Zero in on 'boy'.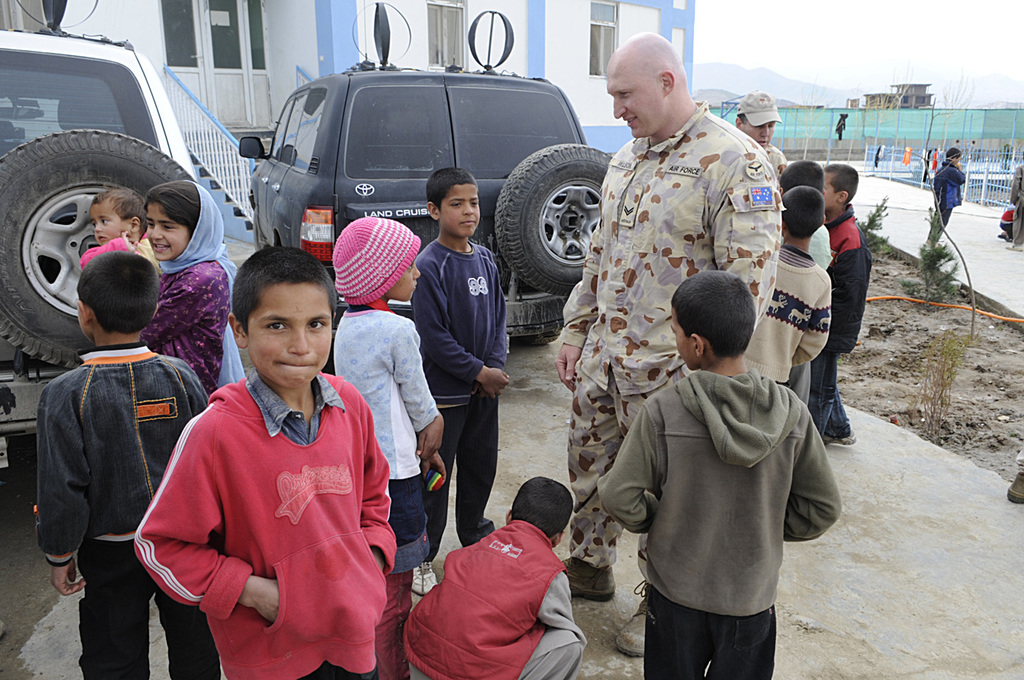
Zeroed in: left=129, top=243, right=400, bottom=679.
